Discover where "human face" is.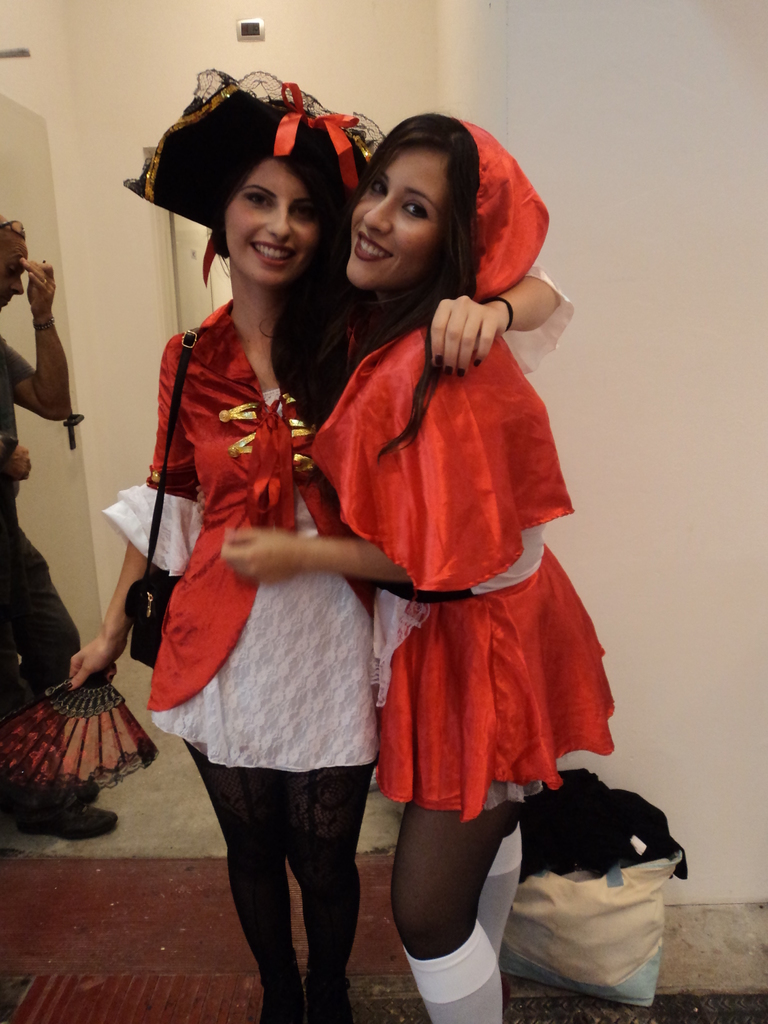
Discovered at box(223, 150, 321, 286).
